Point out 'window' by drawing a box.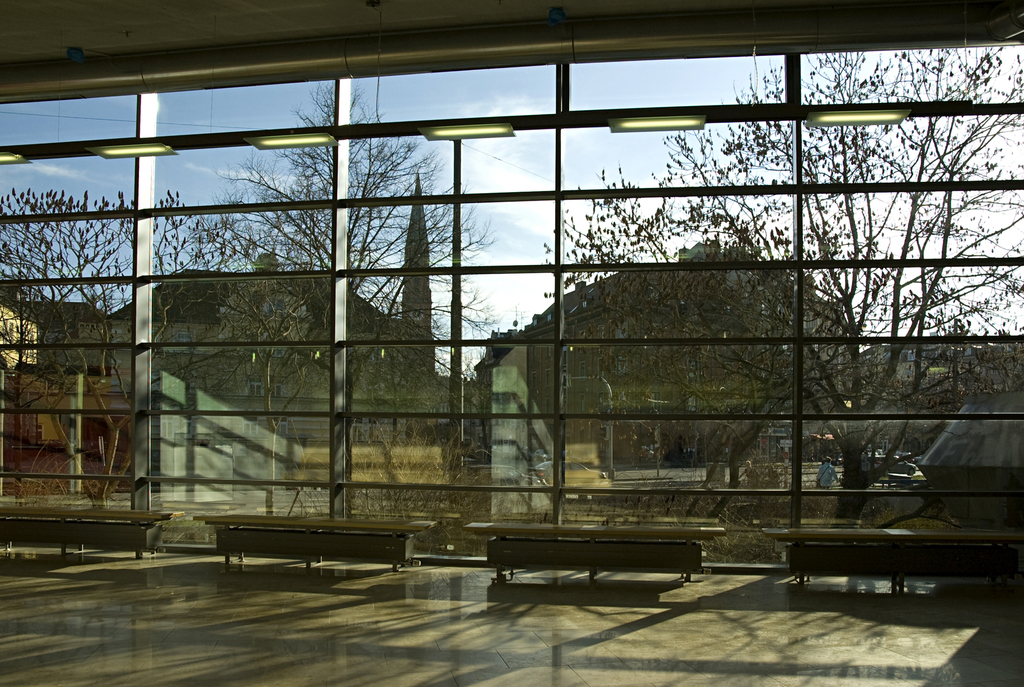
l=111, t=329, r=124, b=343.
